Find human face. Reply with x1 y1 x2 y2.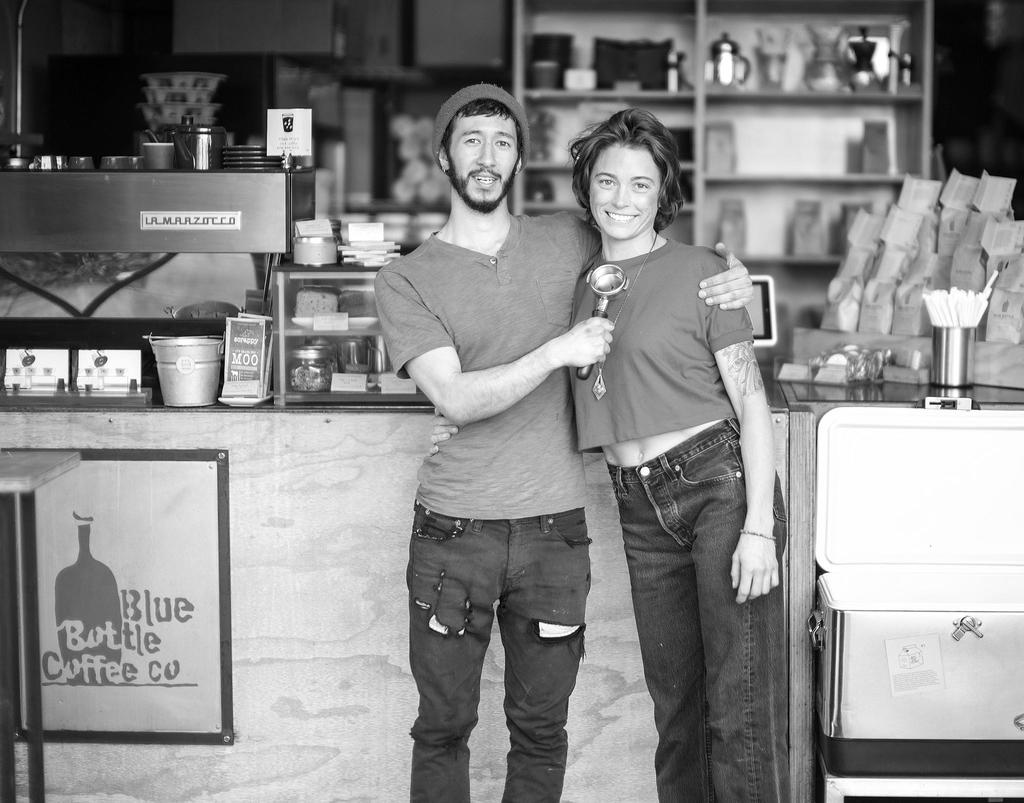
450 117 518 211.
